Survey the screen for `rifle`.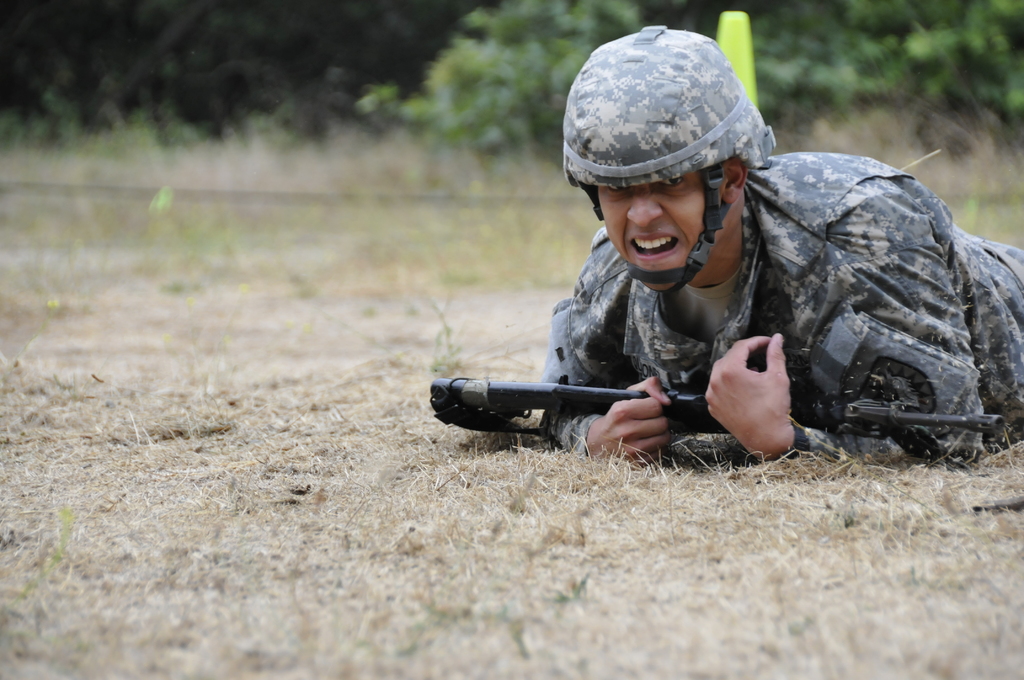
Survey found: [427,328,1010,473].
